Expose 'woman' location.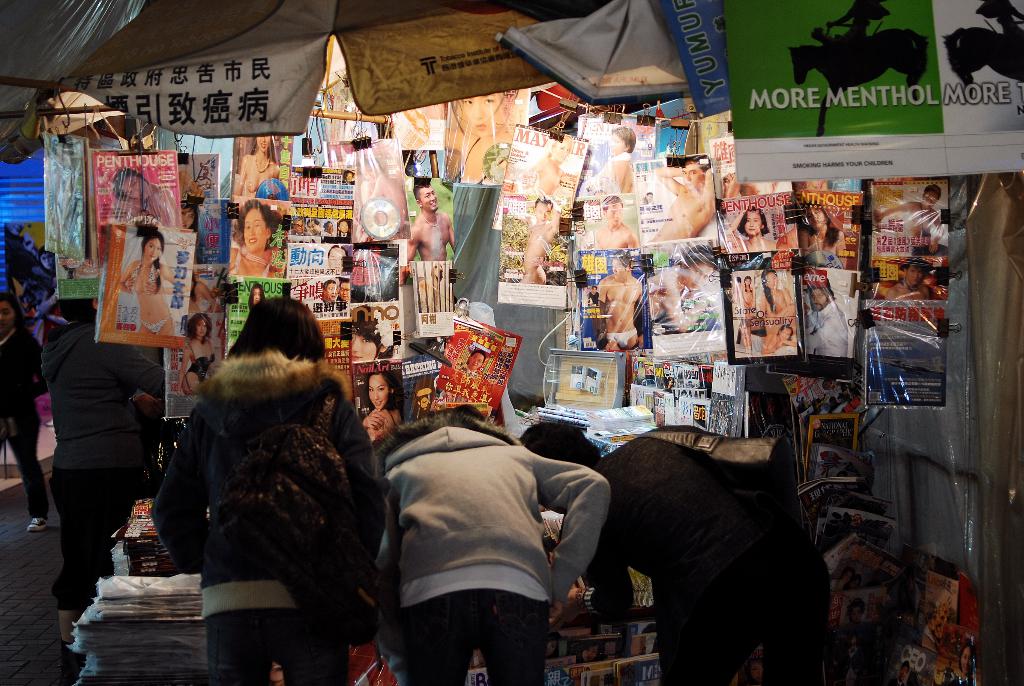
Exposed at [109,165,180,230].
